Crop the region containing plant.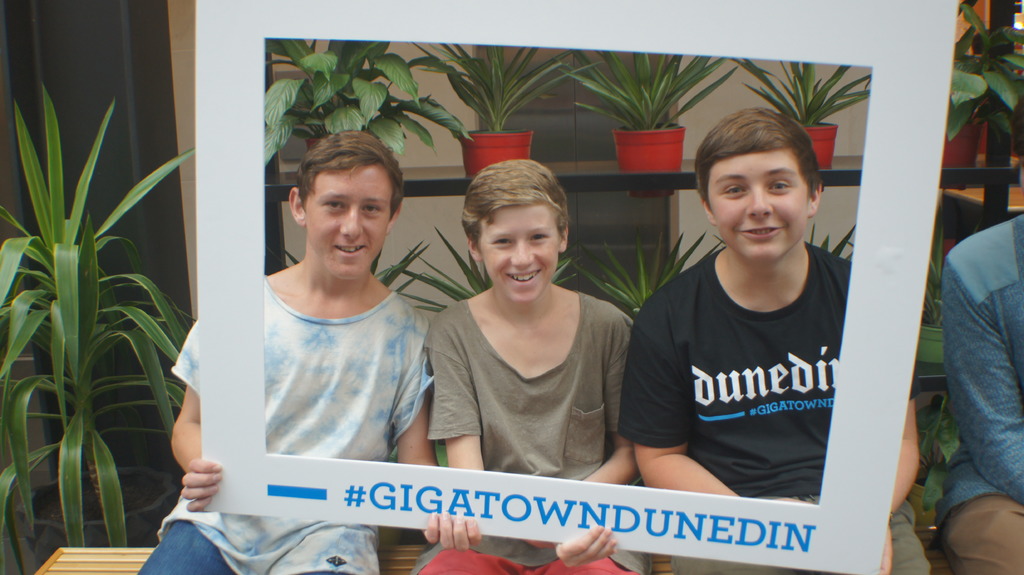
Crop region: {"x1": 536, "y1": 49, "x2": 737, "y2": 133}.
